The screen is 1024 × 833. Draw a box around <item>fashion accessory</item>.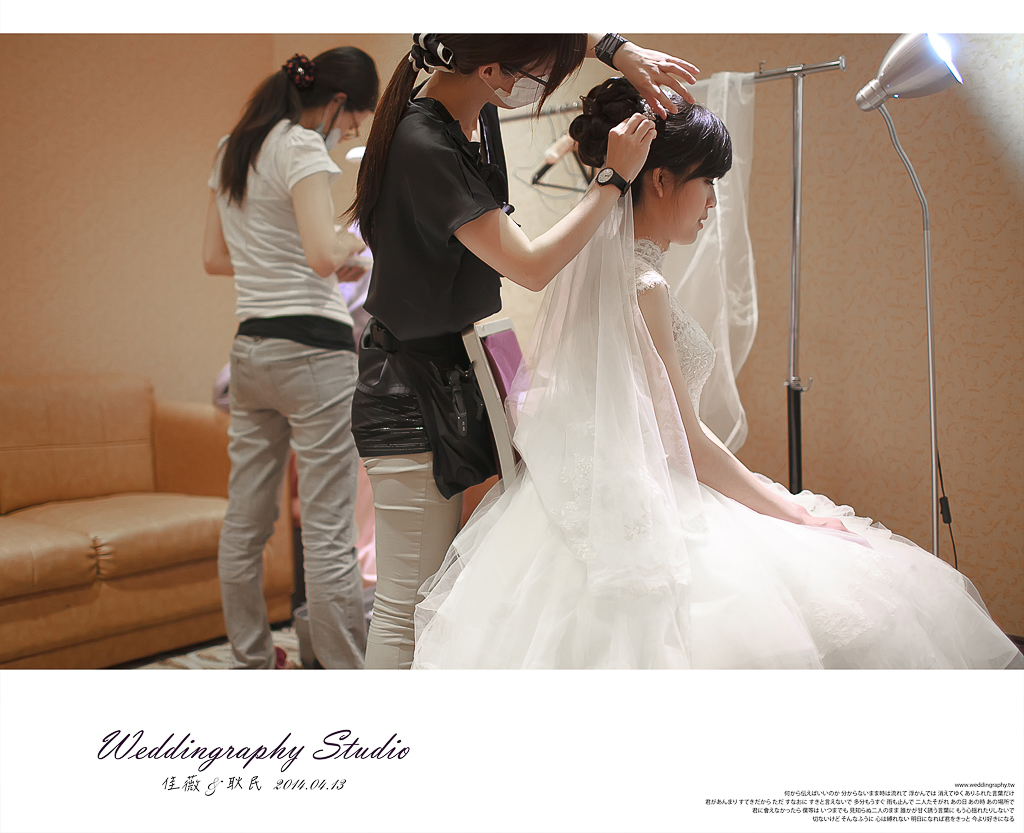
box(593, 33, 628, 71).
